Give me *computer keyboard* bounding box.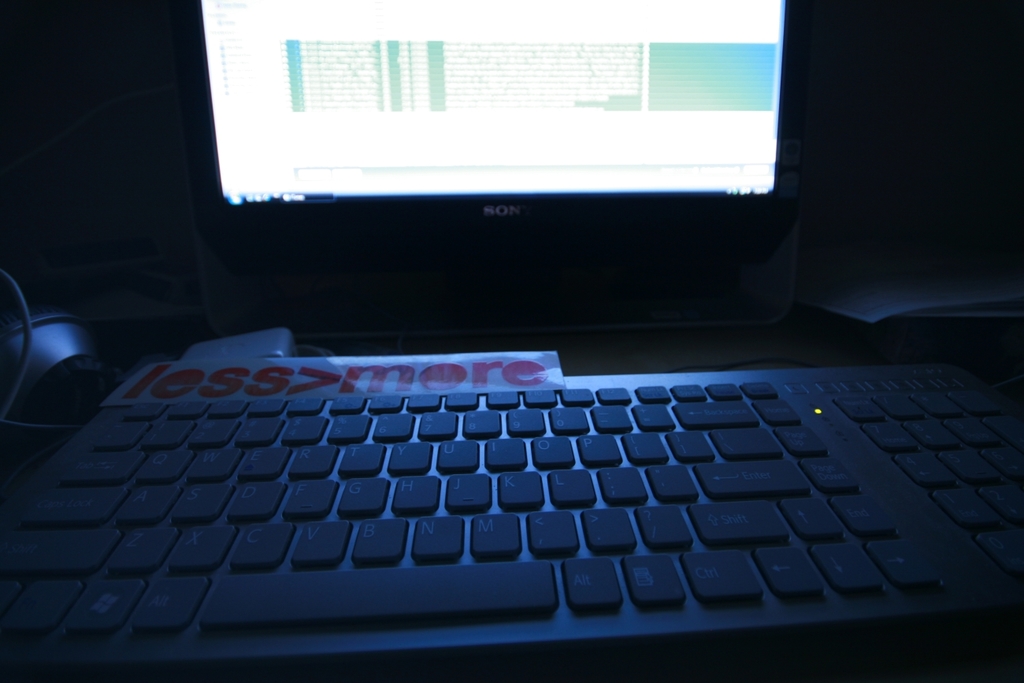
0,371,1023,682.
